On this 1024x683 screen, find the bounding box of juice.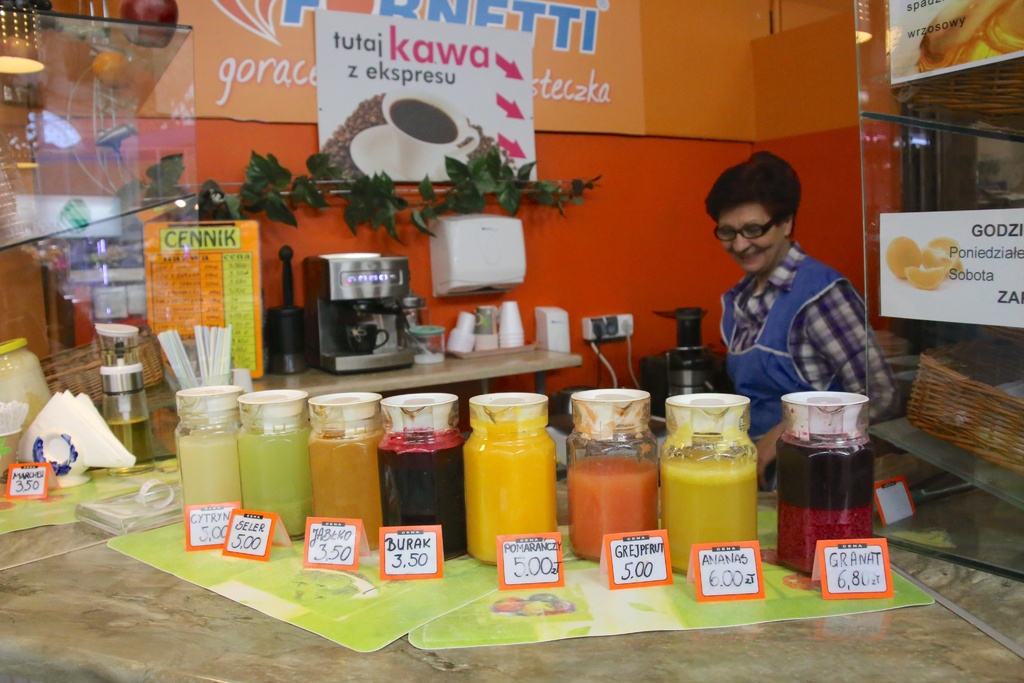
Bounding box: <box>235,427,316,540</box>.
